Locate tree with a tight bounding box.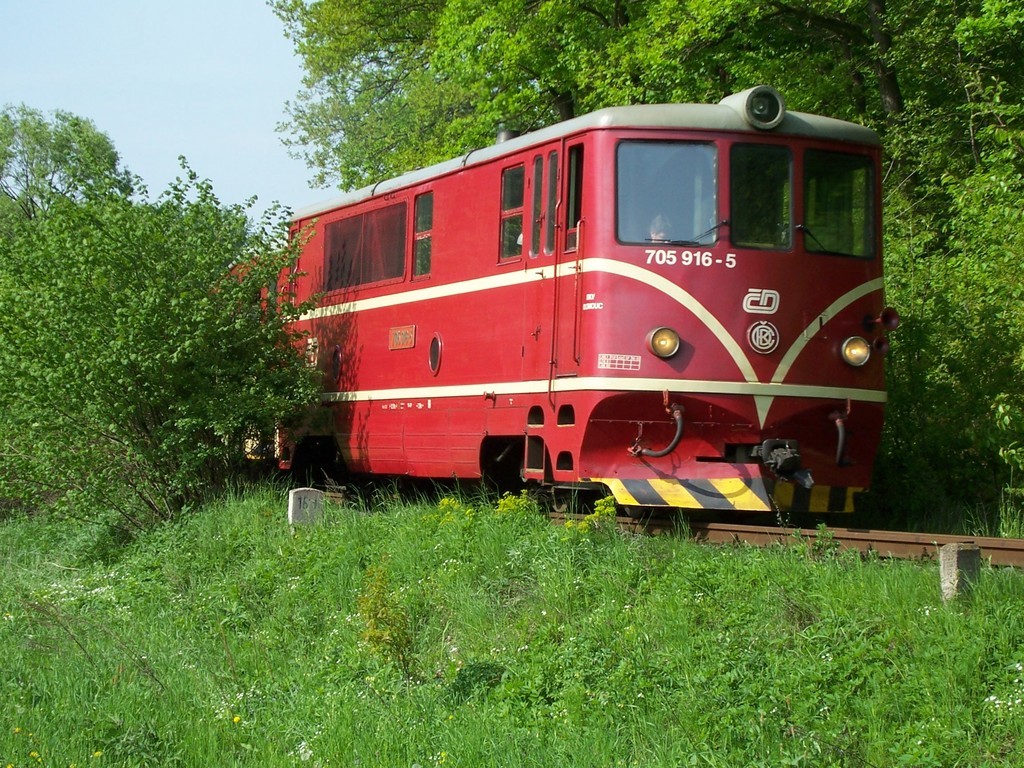
bbox(0, 100, 350, 551).
